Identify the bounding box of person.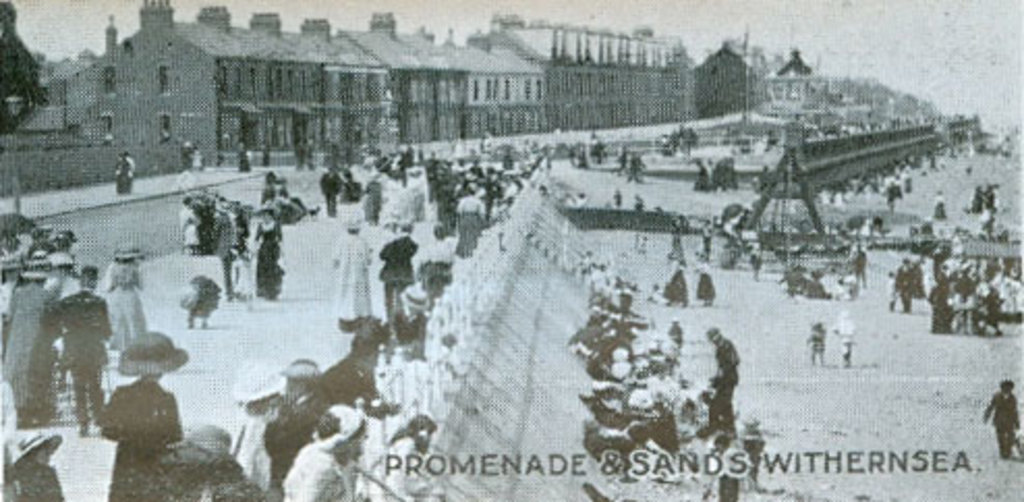
[left=251, top=197, right=288, bottom=303].
